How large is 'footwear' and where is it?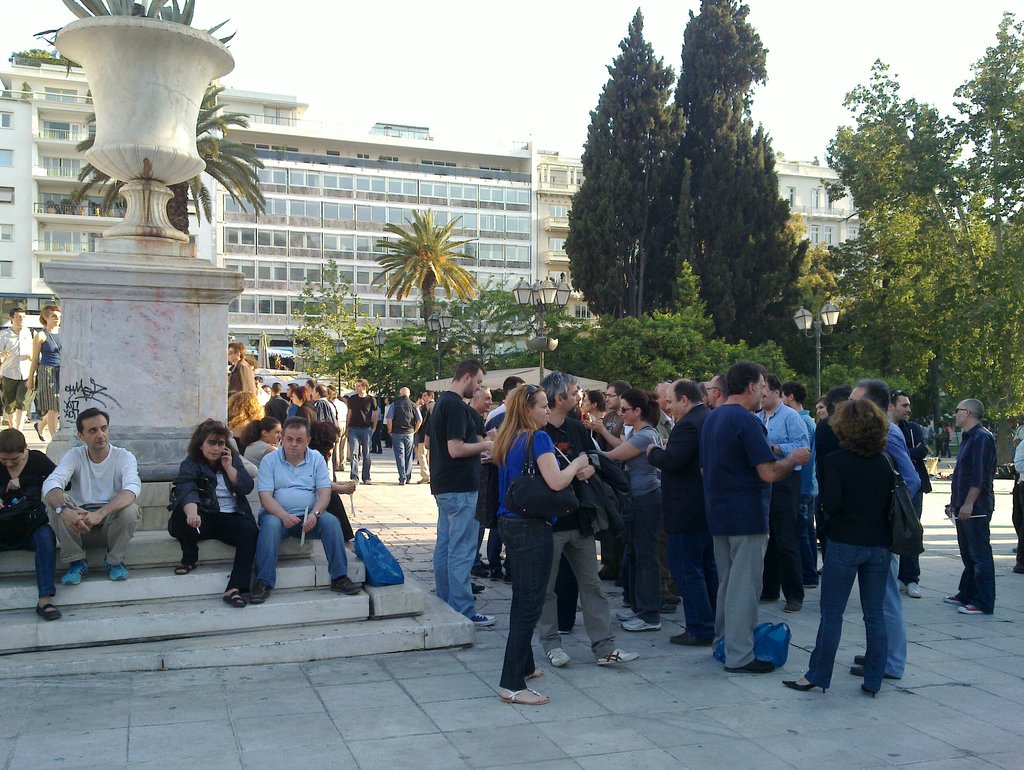
Bounding box: 471:609:497:627.
